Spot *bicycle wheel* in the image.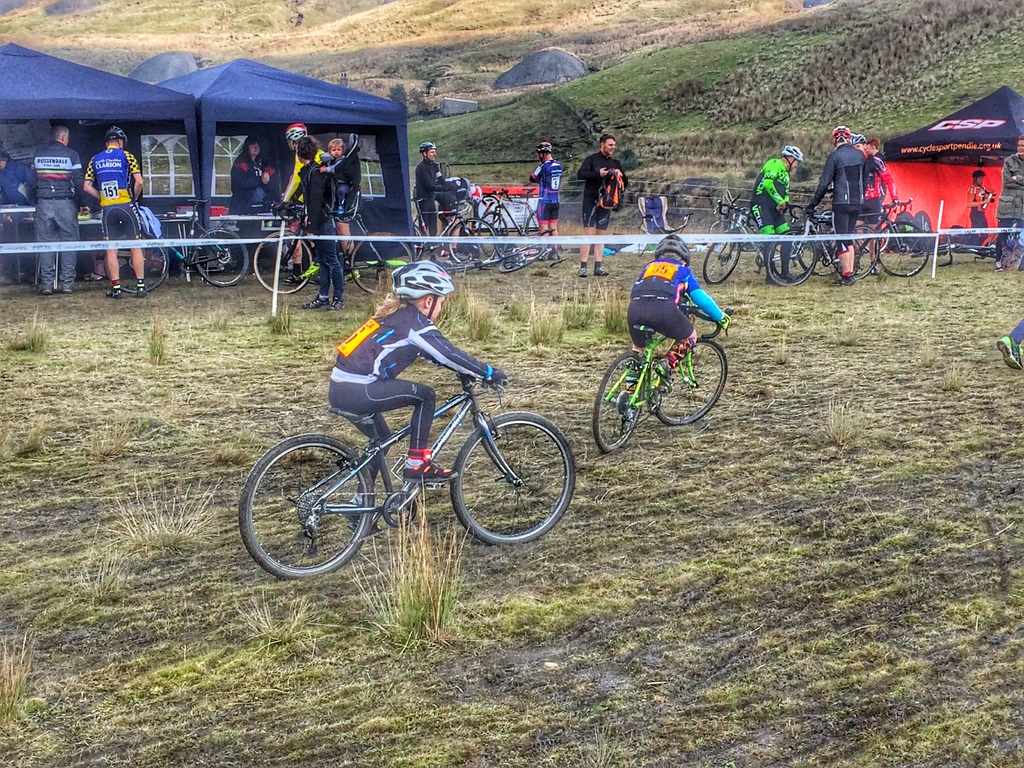
*bicycle wheel* found at bbox=[701, 230, 740, 287].
